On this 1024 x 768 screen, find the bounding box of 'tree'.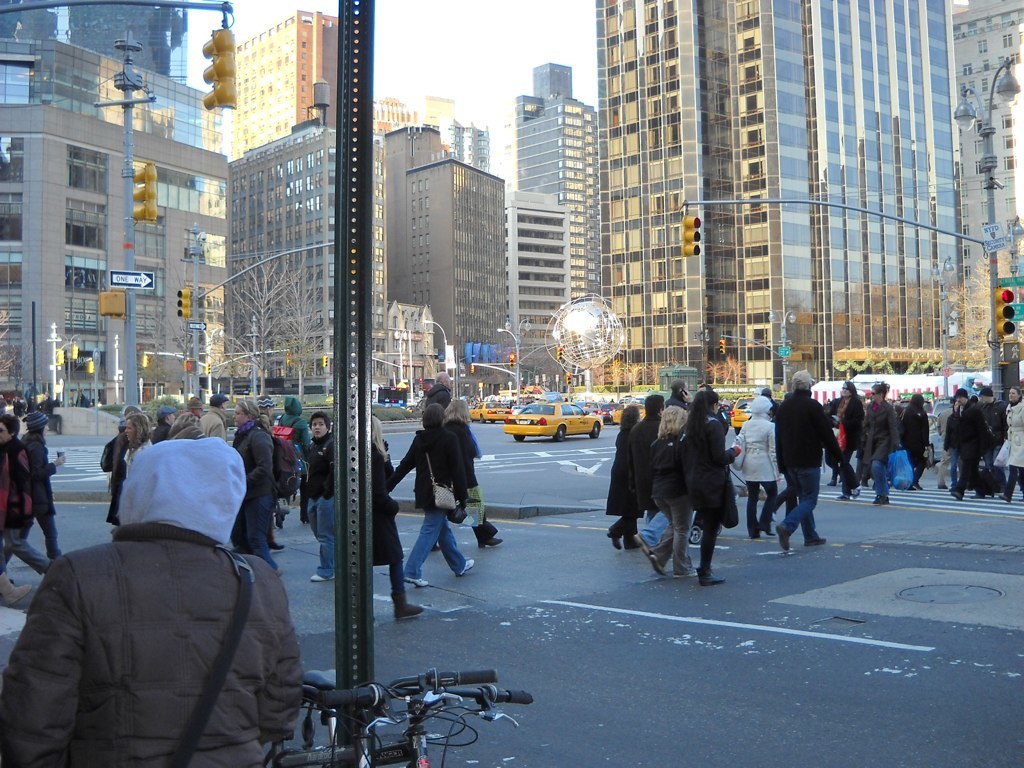
Bounding box: (280, 256, 327, 395).
